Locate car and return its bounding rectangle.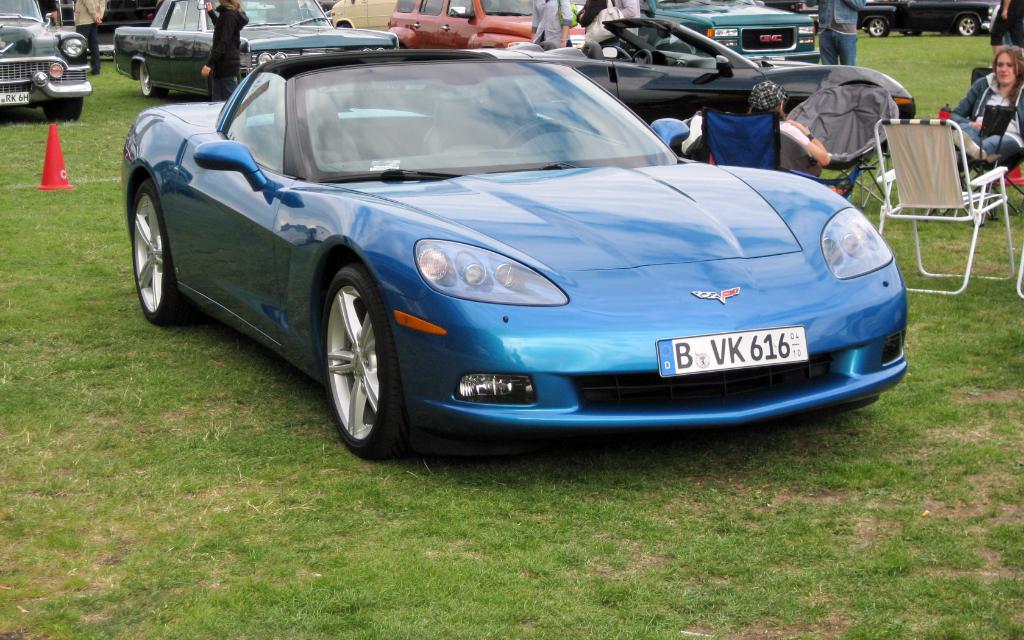
locate(120, 36, 909, 458).
